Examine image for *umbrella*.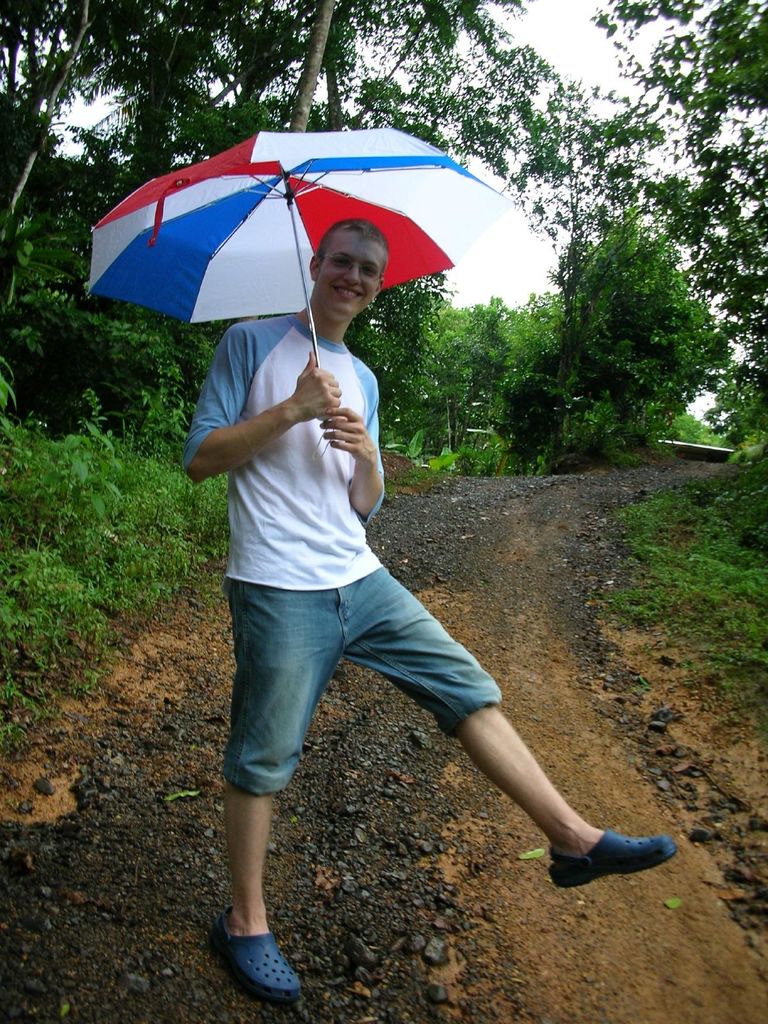
Examination result: BBox(72, 117, 500, 463).
